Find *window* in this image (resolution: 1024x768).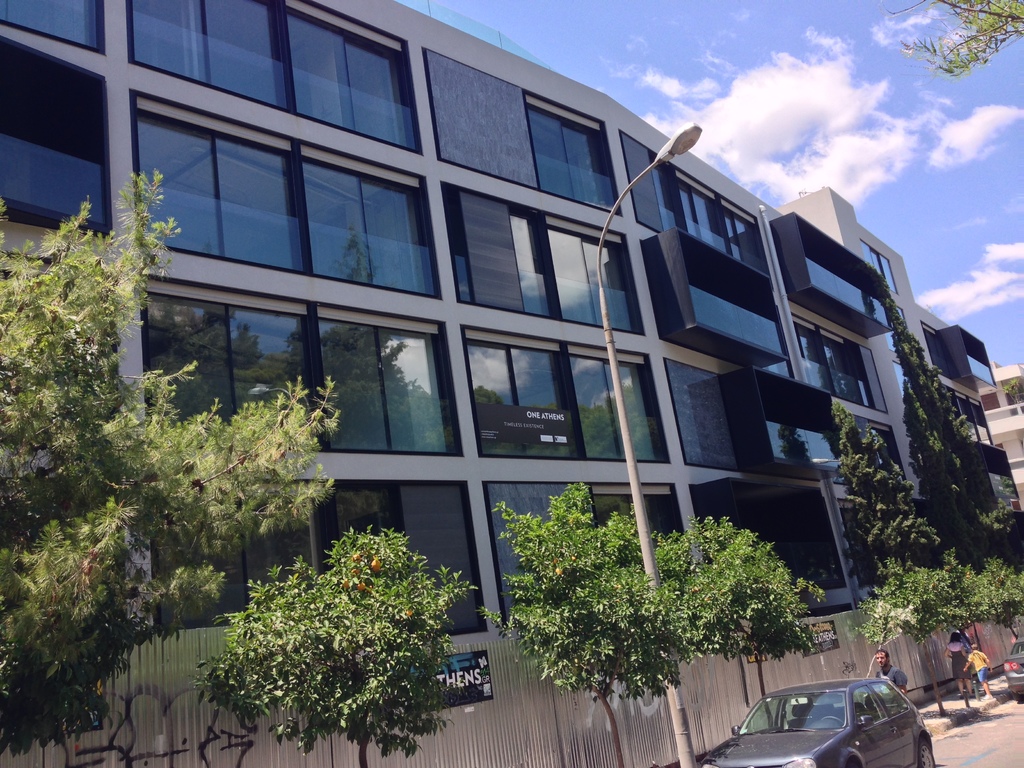
crop(428, 47, 625, 220).
